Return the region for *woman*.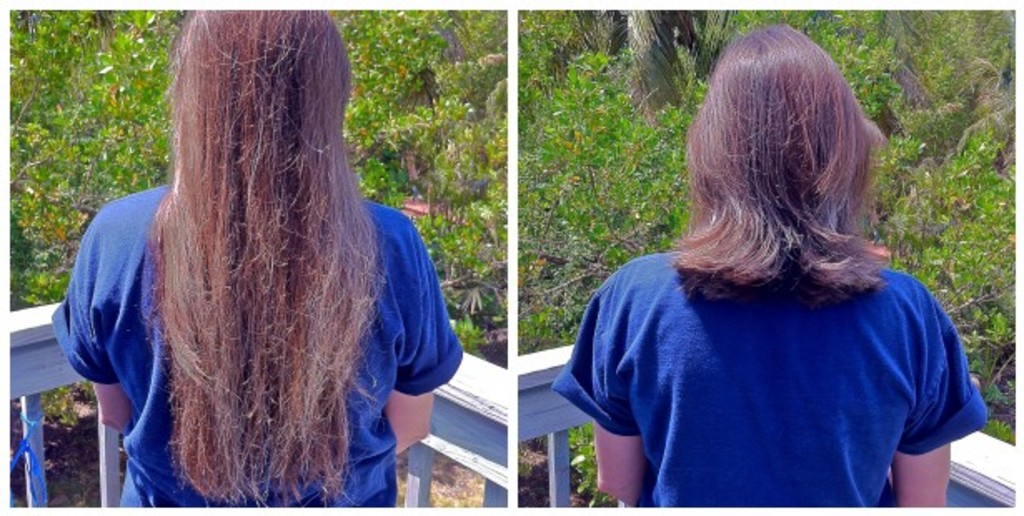
{"left": 52, "top": 7, "right": 463, "bottom": 506}.
